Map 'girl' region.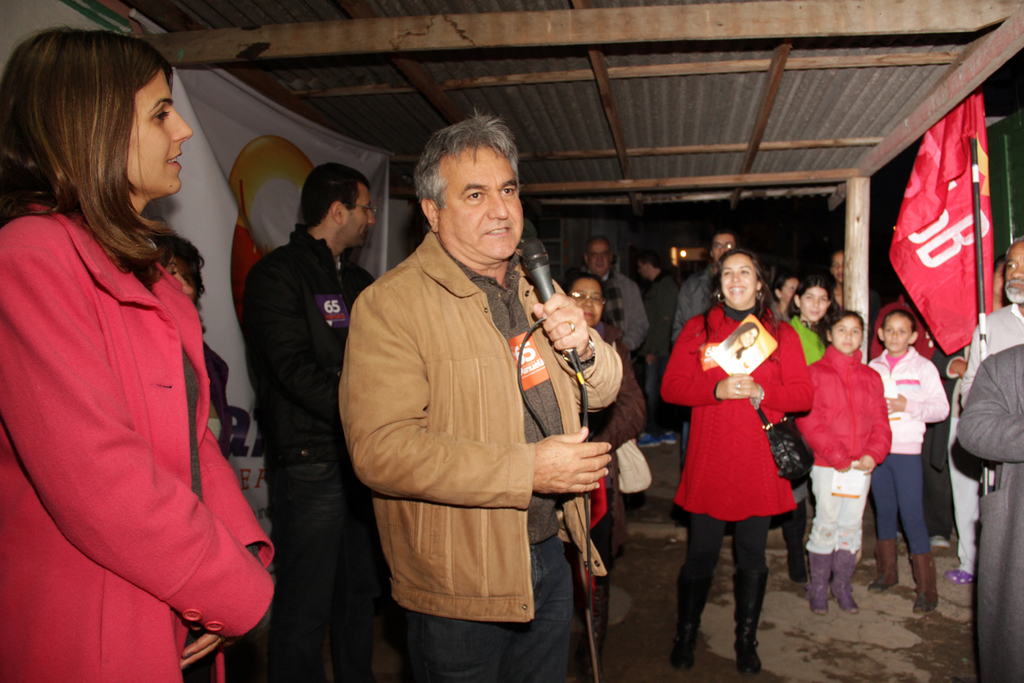
Mapped to (left=707, top=322, right=757, bottom=372).
